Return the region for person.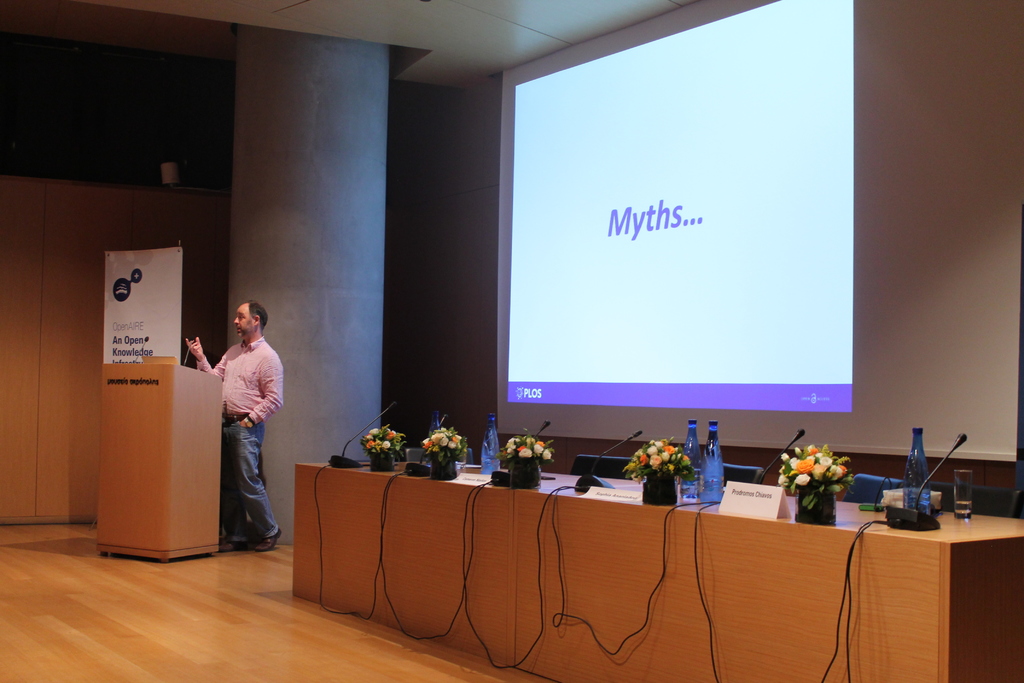
(186, 304, 284, 554).
